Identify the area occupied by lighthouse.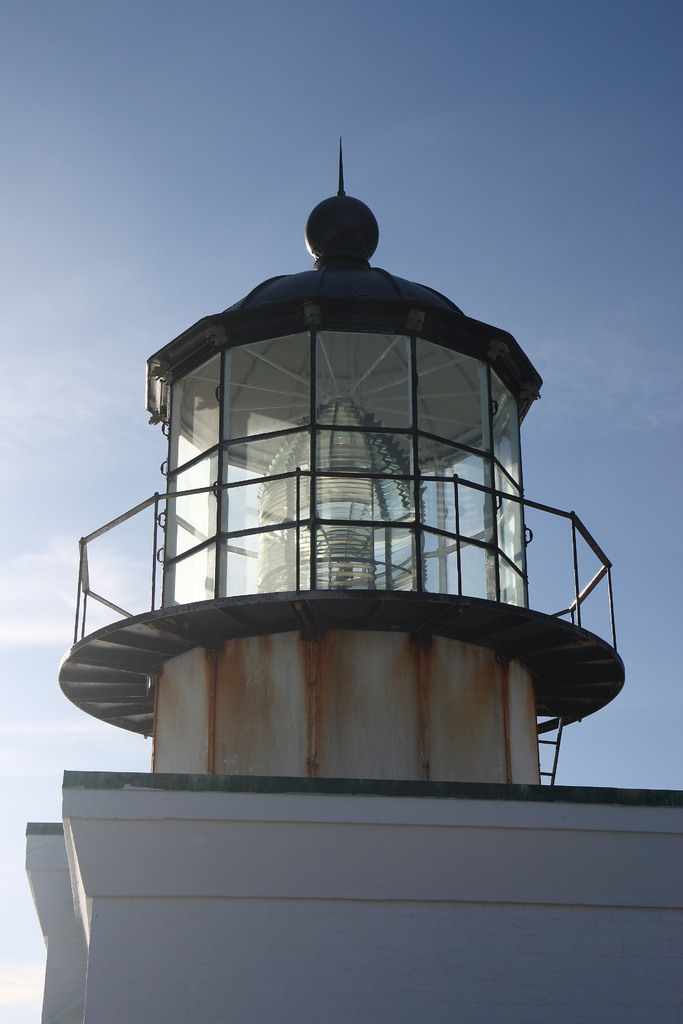
Area: x1=62, y1=86, x2=610, y2=870.
